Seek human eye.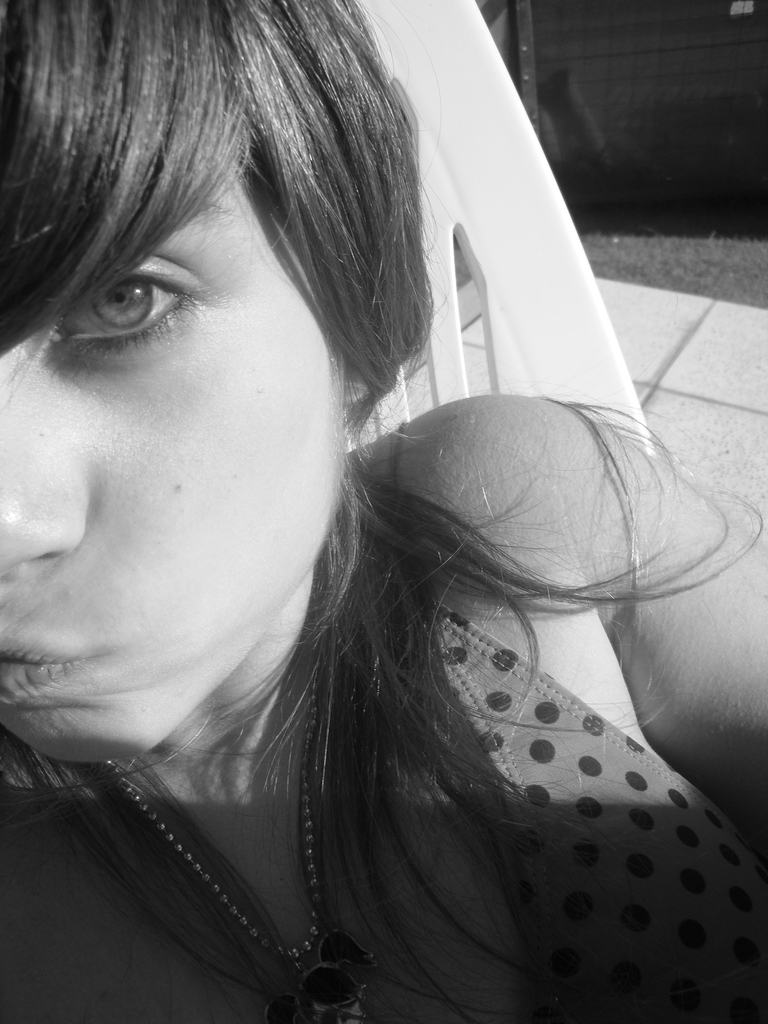
[45,259,203,357].
